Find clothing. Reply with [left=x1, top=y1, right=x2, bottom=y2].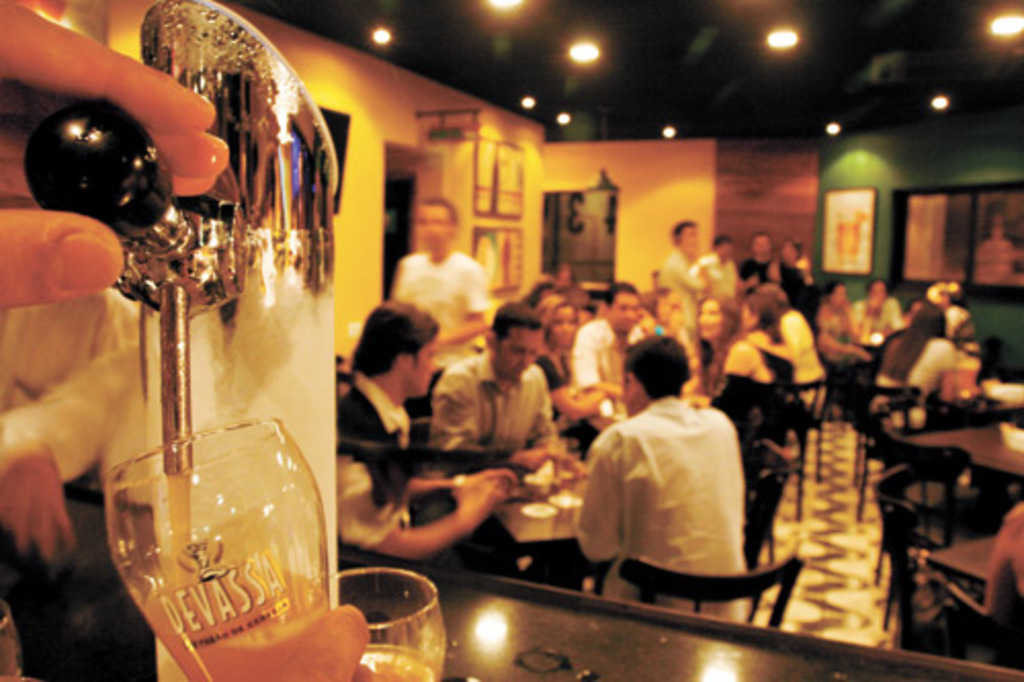
[left=412, top=354, right=586, bottom=463].
